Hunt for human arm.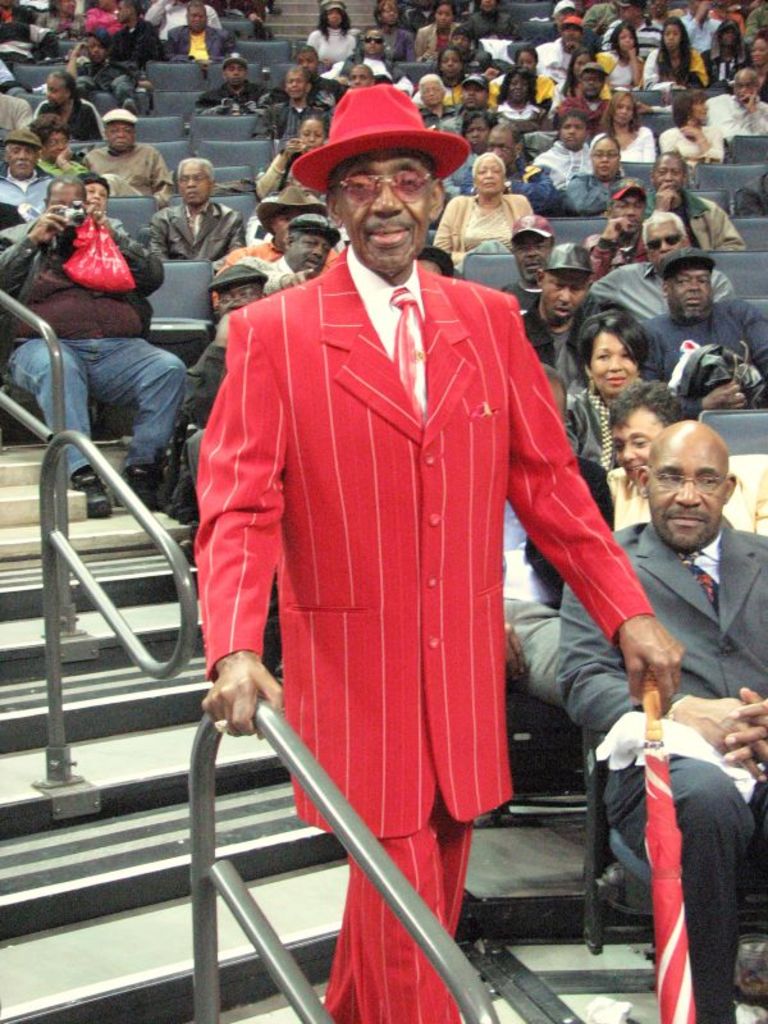
Hunted down at x1=520, y1=392, x2=639, y2=700.
